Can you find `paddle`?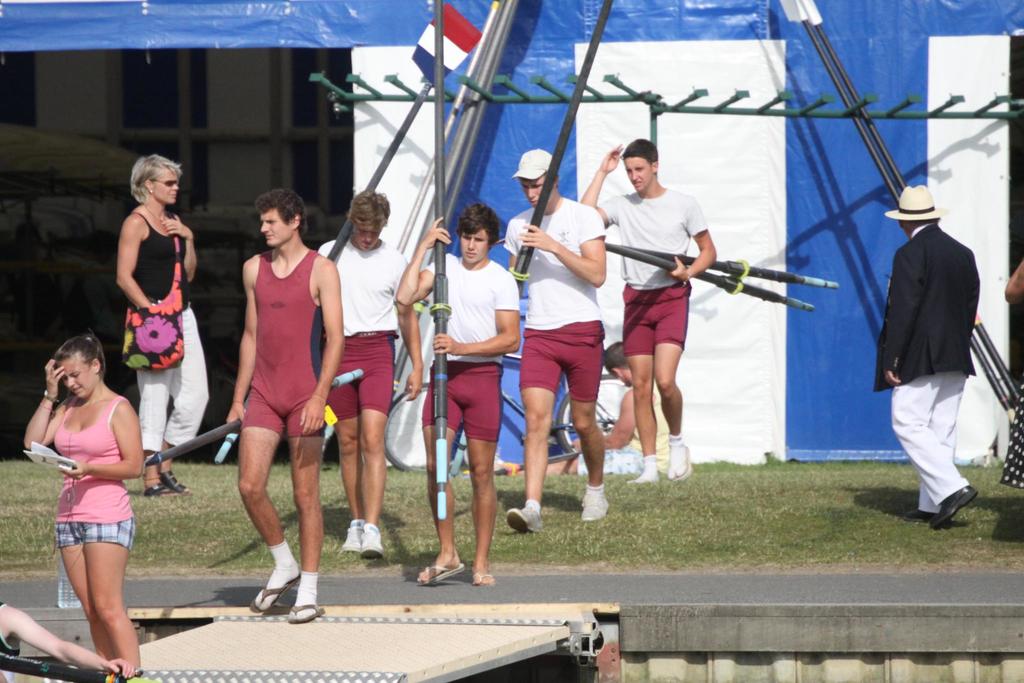
Yes, bounding box: [144,368,364,467].
